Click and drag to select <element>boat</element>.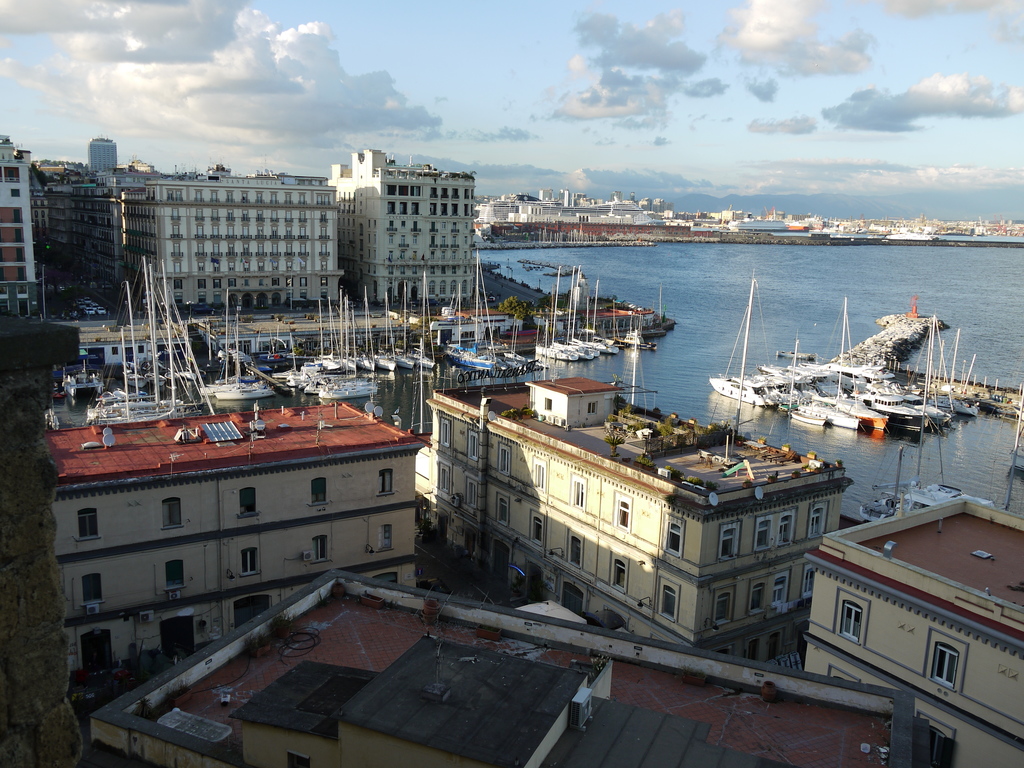
Selection: {"x1": 712, "y1": 274, "x2": 786, "y2": 412}.
